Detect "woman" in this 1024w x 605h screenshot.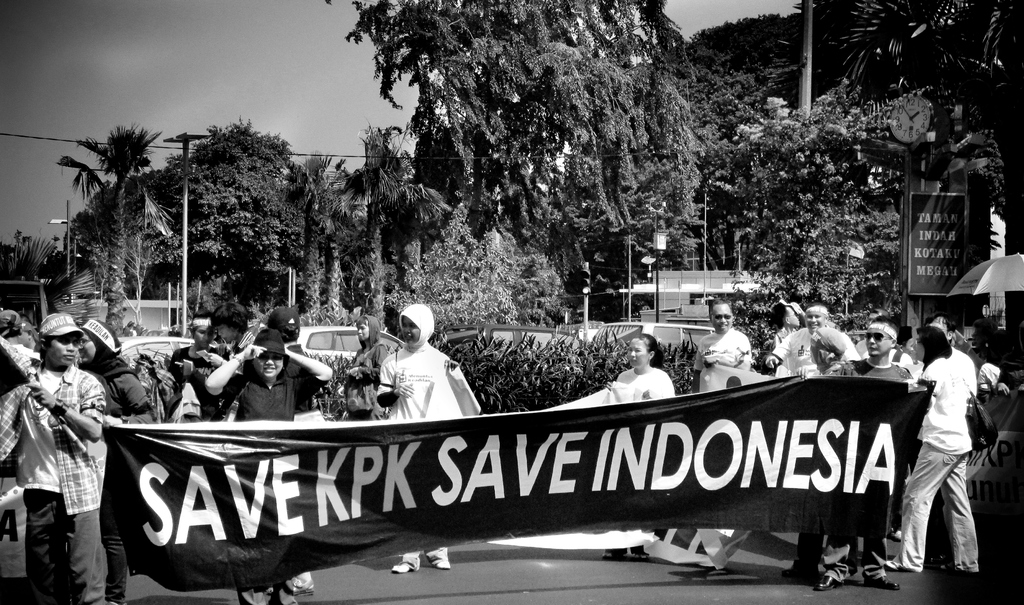
Detection: select_region(343, 314, 390, 411).
